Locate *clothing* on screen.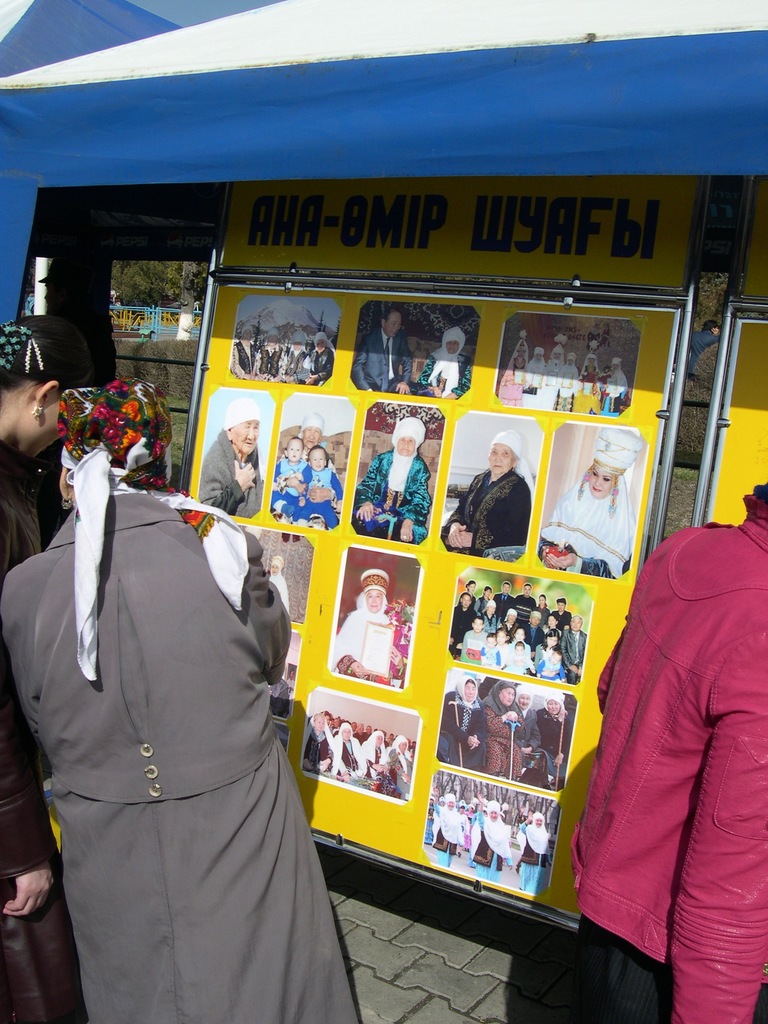
On screen at {"left": 517, "top": 822, "right": 548, "bottom": 892}.
